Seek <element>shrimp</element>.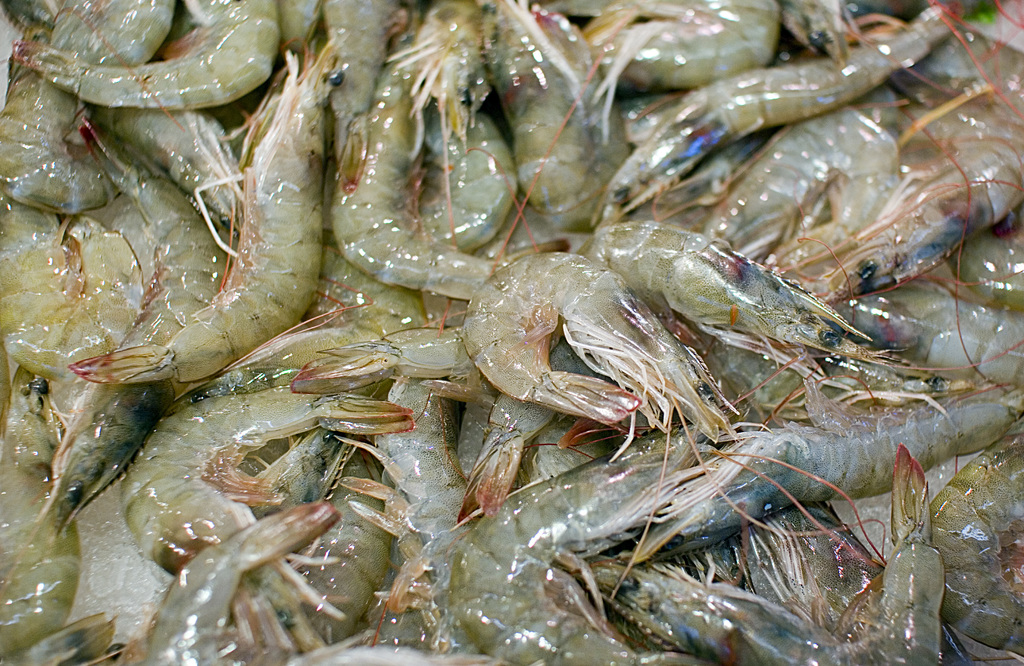
(653, 377, 1023, 556).
